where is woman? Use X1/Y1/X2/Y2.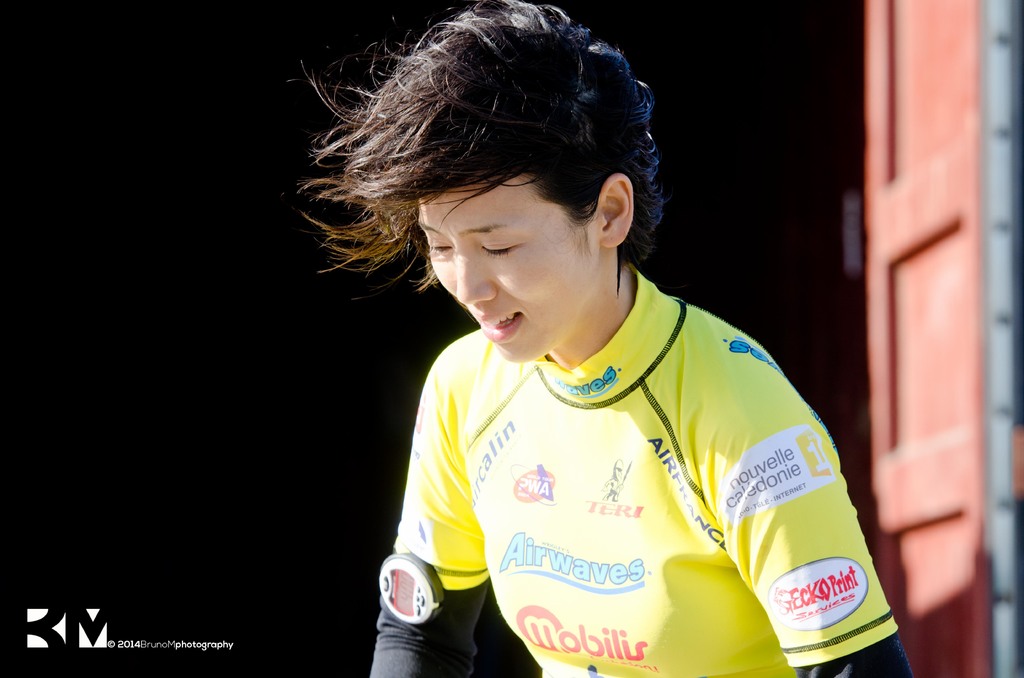
314/24/894/669.
